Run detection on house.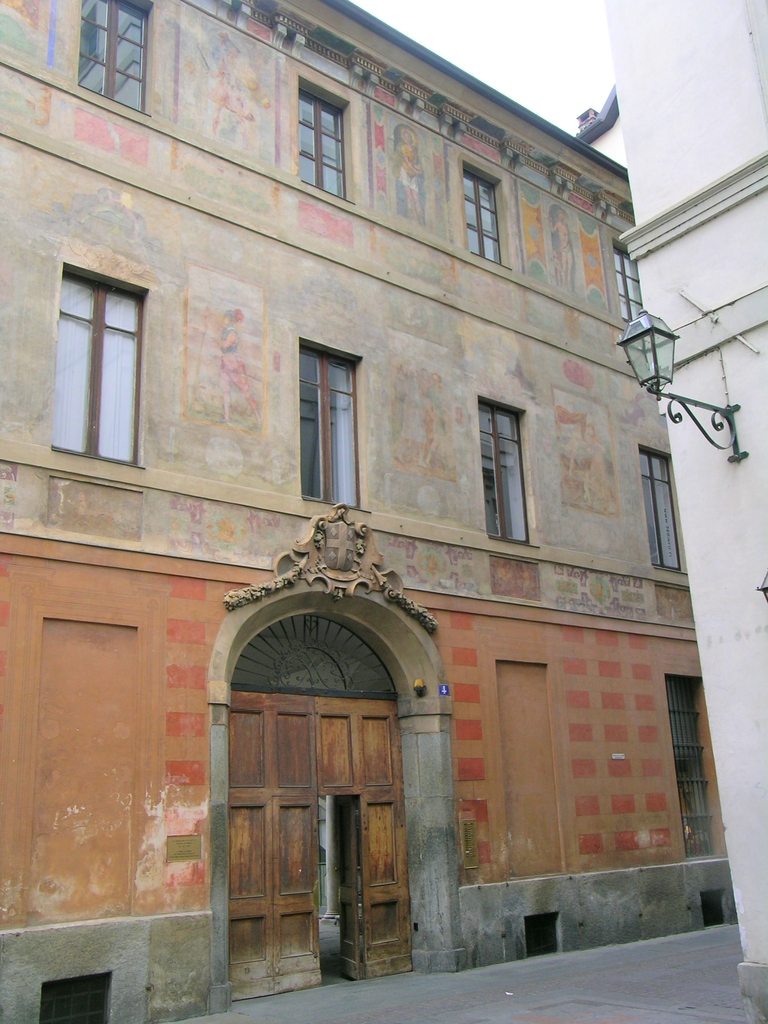
Result: locate(607, 0, 767, 1023).
